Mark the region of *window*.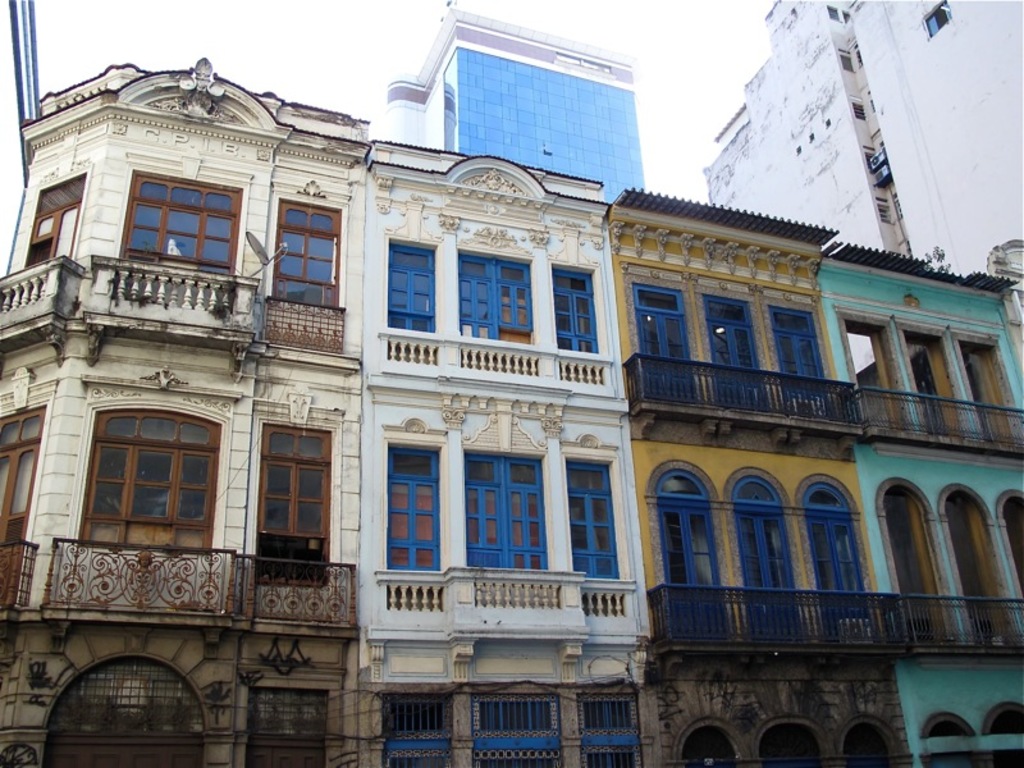
Region: 49 655 204 736.
